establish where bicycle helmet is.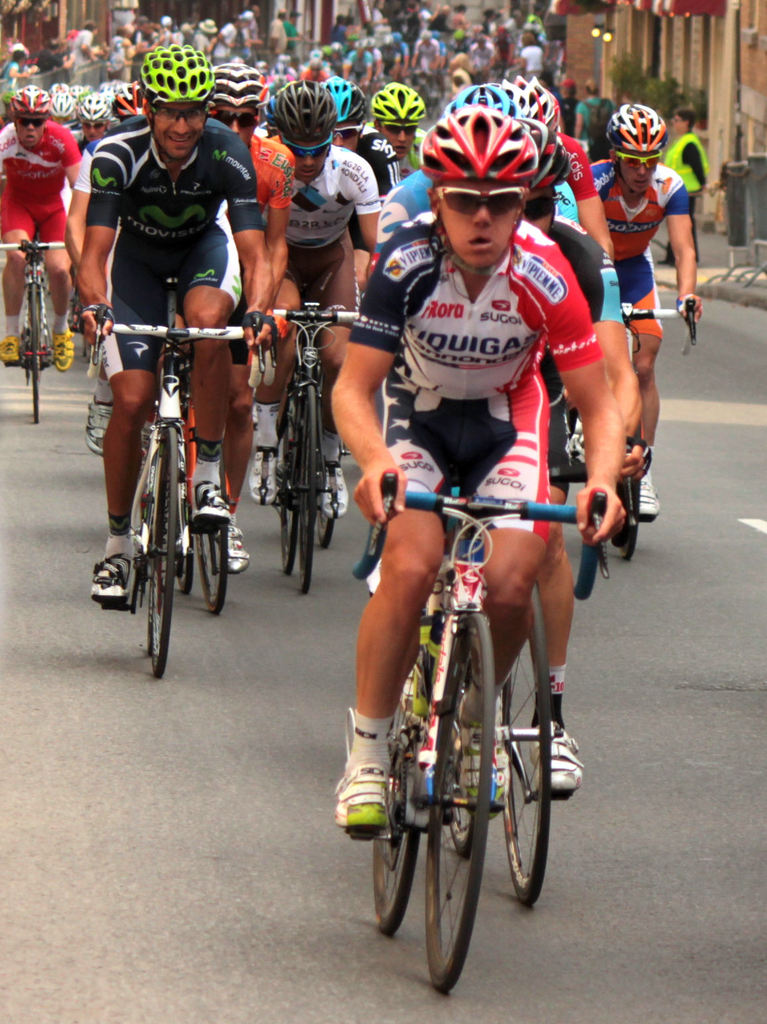
Established at <bbox>602, 102, 665, 155</bbox>.
